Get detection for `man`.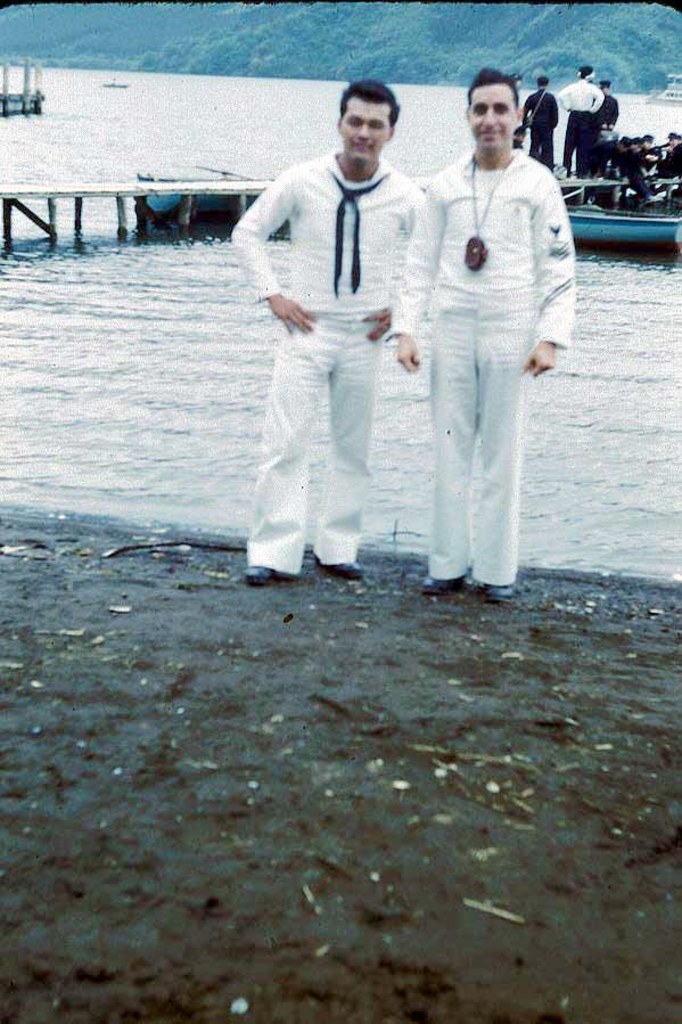
Detection: <bbox>656, 130, 681, 194</bbox>.
